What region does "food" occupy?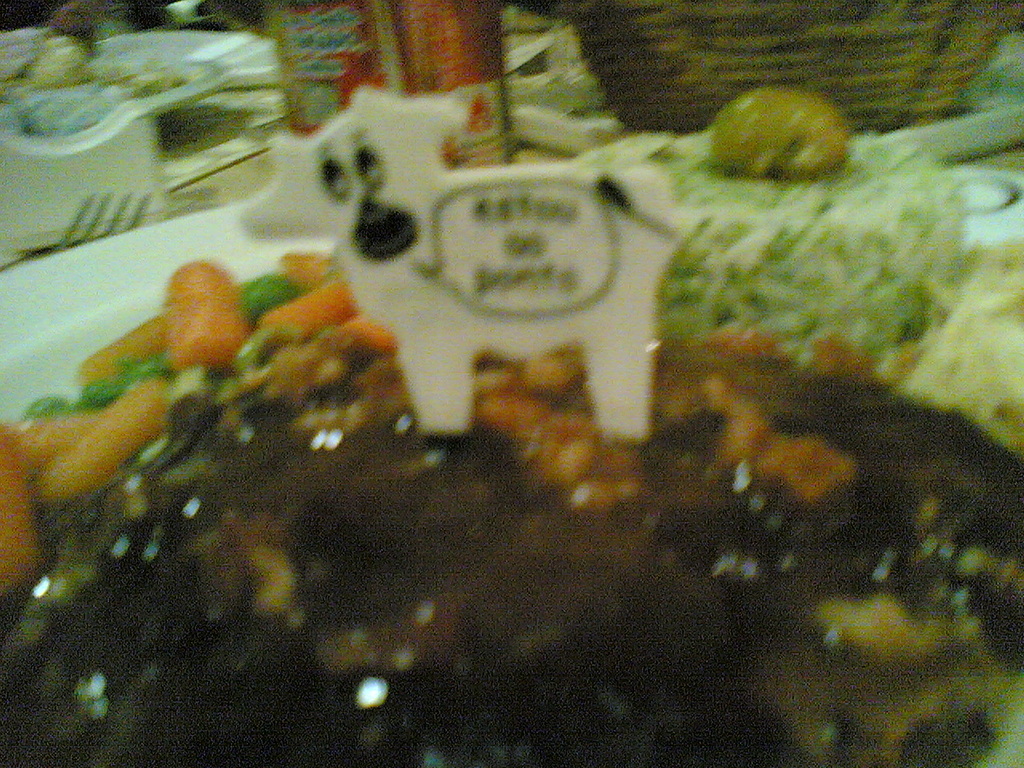
<region>0, 393, 86, 767</region>.
